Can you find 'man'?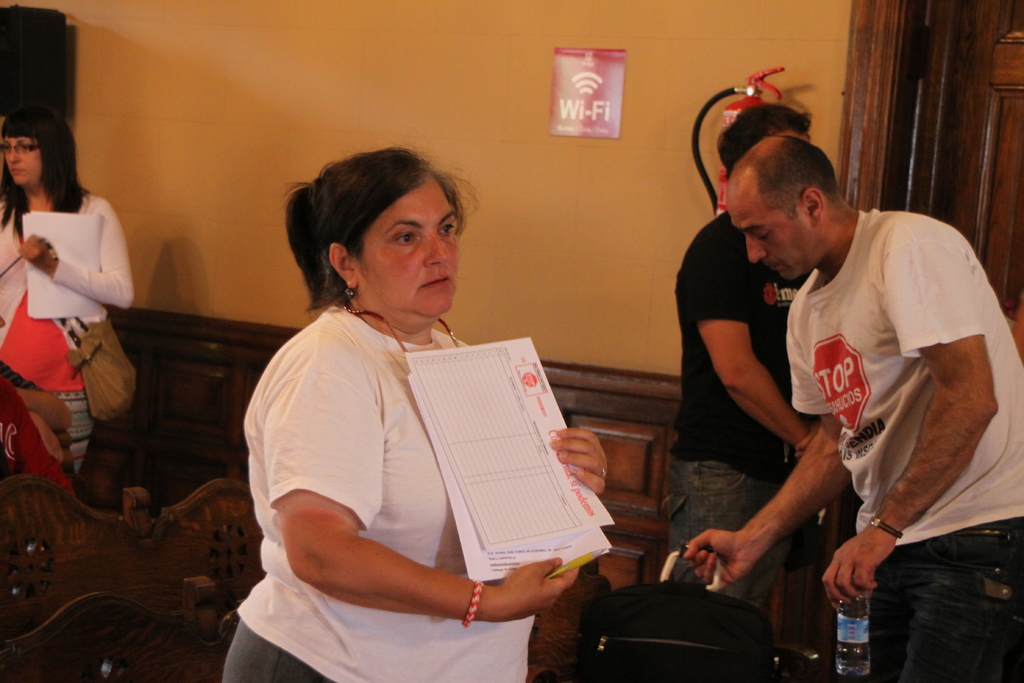
Yes, bounding box: (651, 103, 826, 645).
